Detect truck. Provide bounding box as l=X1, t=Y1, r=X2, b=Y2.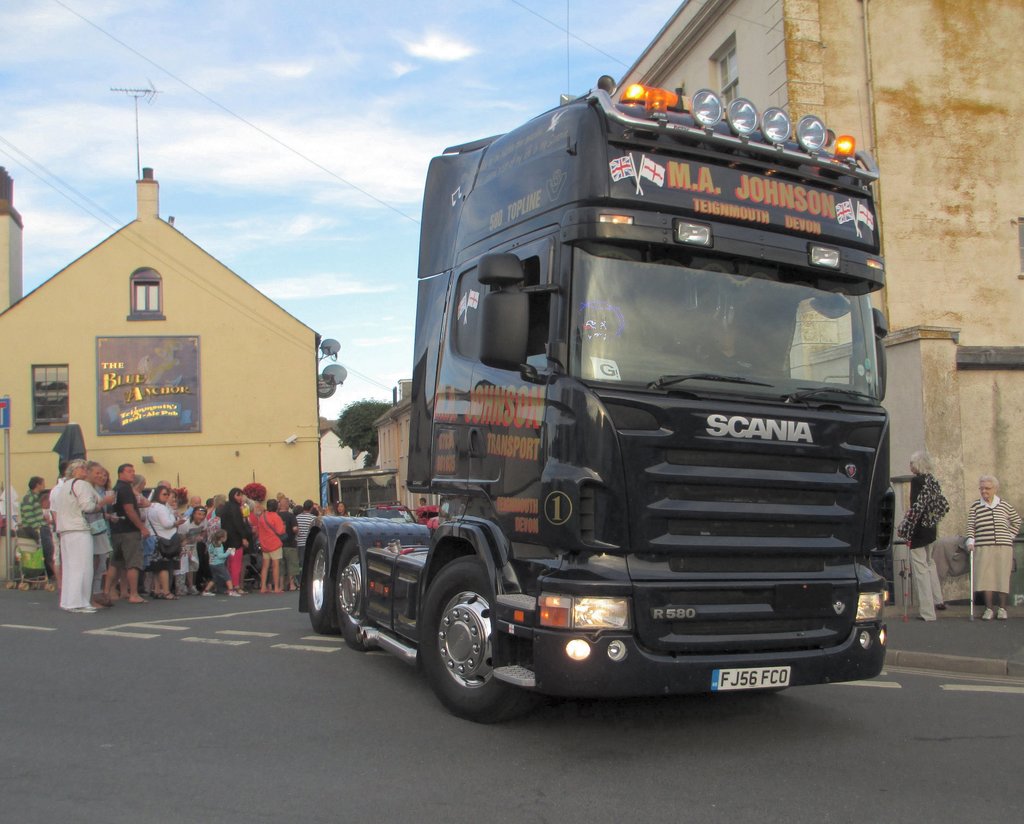
l=313, t=67, r=915, b=733.
